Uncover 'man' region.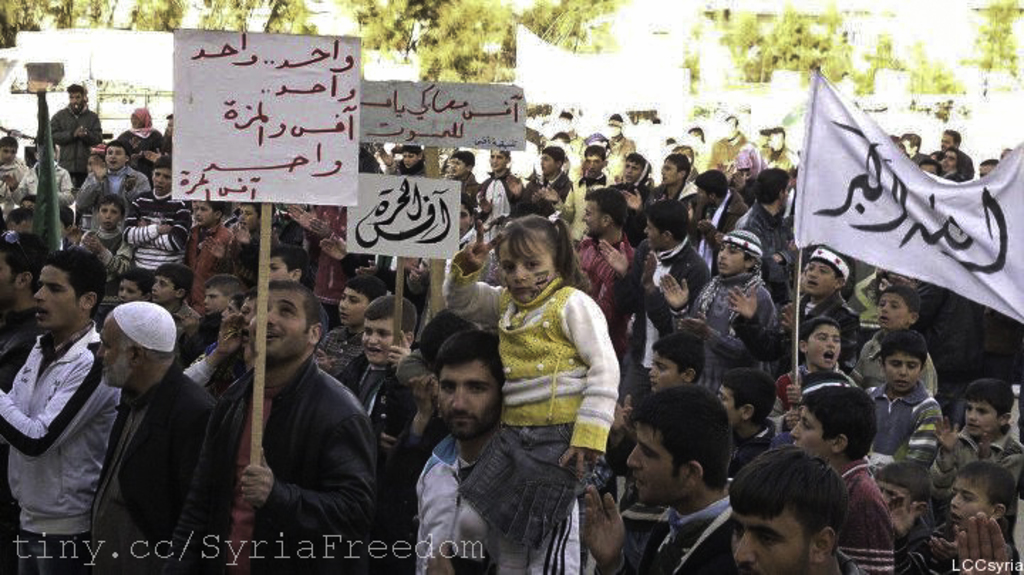
Uncovered: region(953, 389, 1023, 471).
